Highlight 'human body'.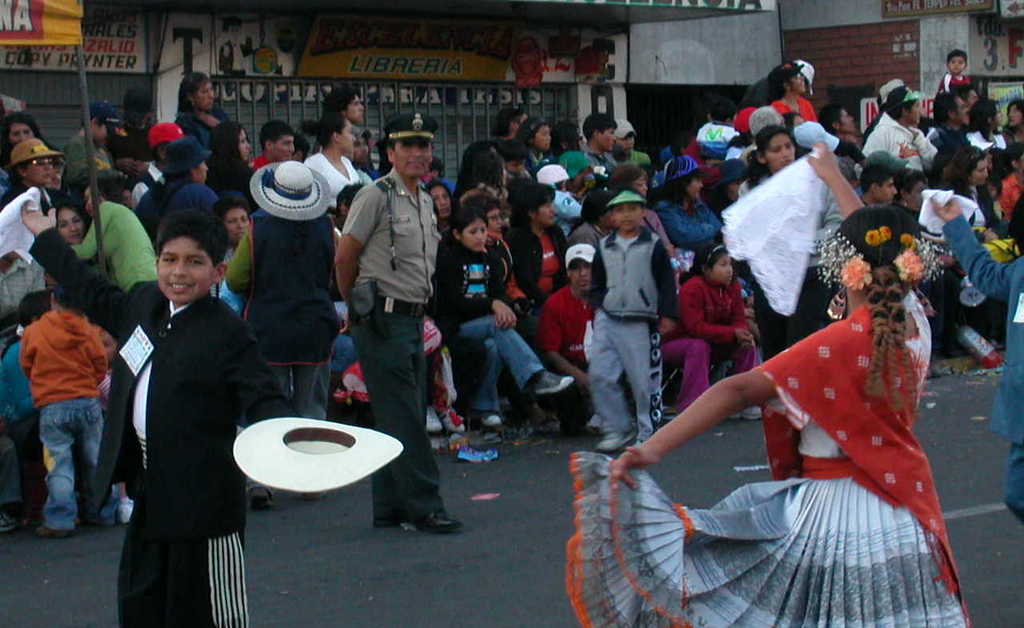
Highlighted region: x1=660 y1=241 x2=765 y2=427.
